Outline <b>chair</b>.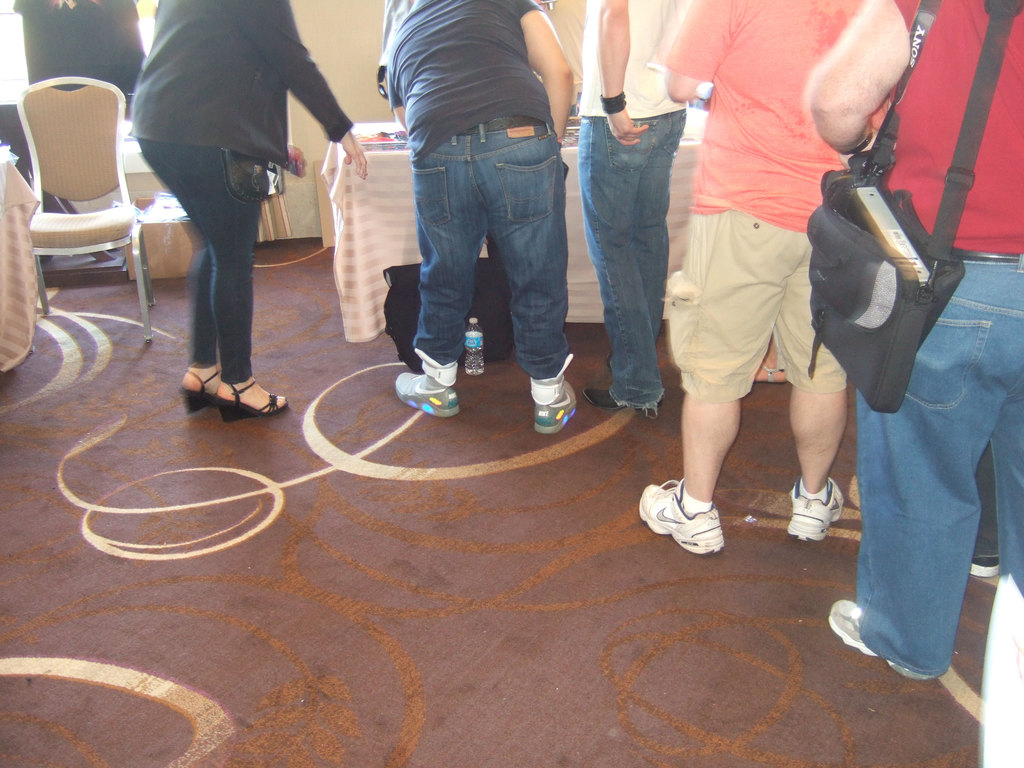
Outline: [12,70,159,342].
